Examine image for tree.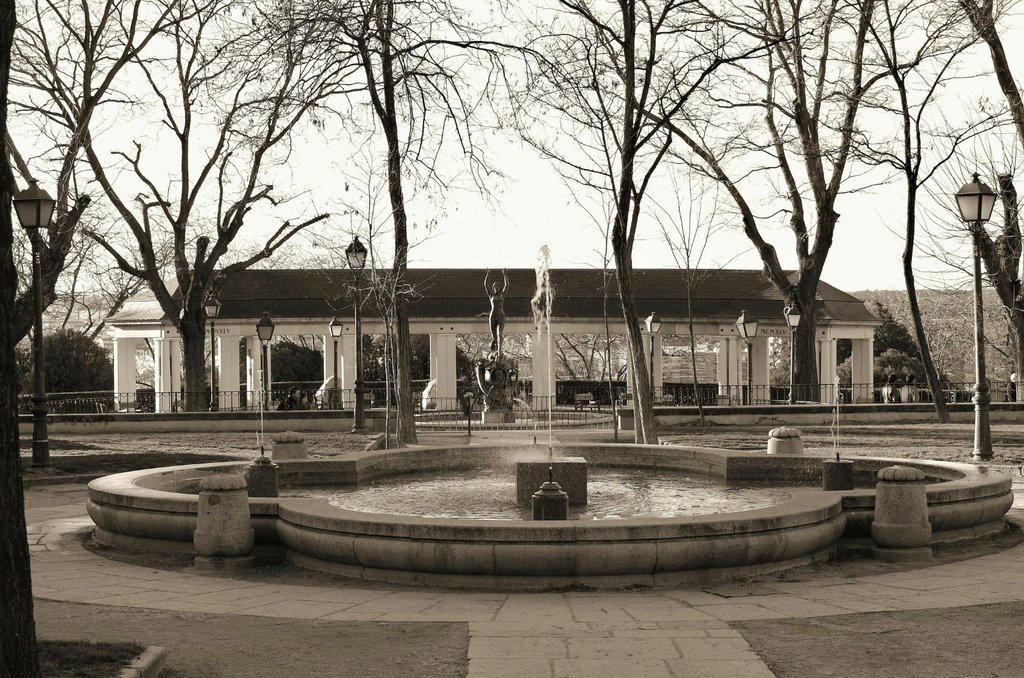
Examination result: detection(765, 0, 896, 417).
